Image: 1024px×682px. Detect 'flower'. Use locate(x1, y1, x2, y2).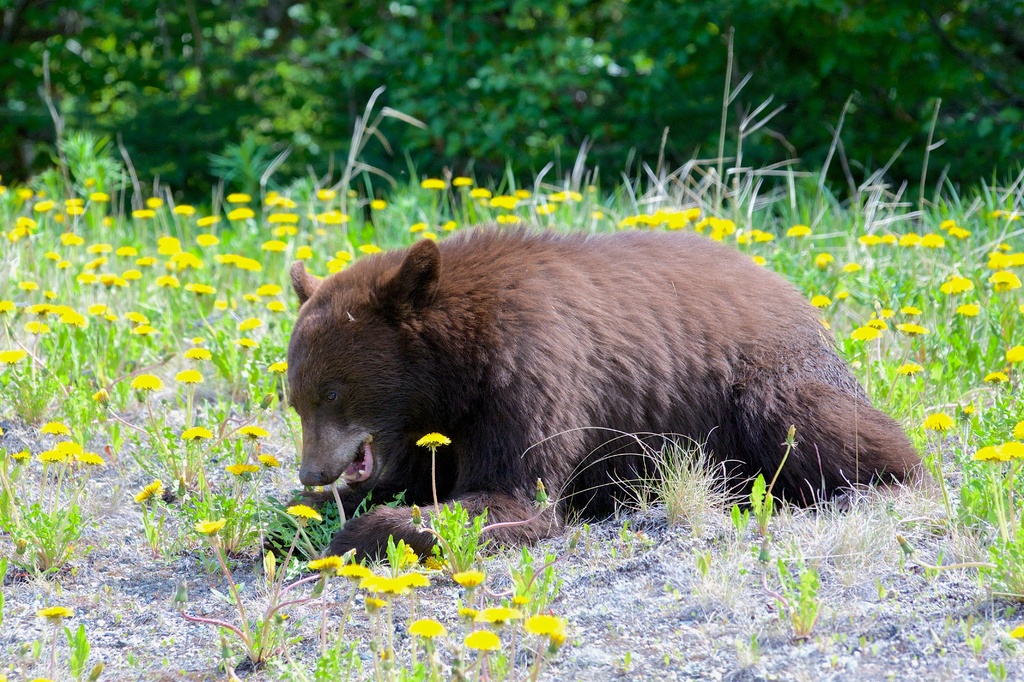
locate(219, 636, 234, 662).
